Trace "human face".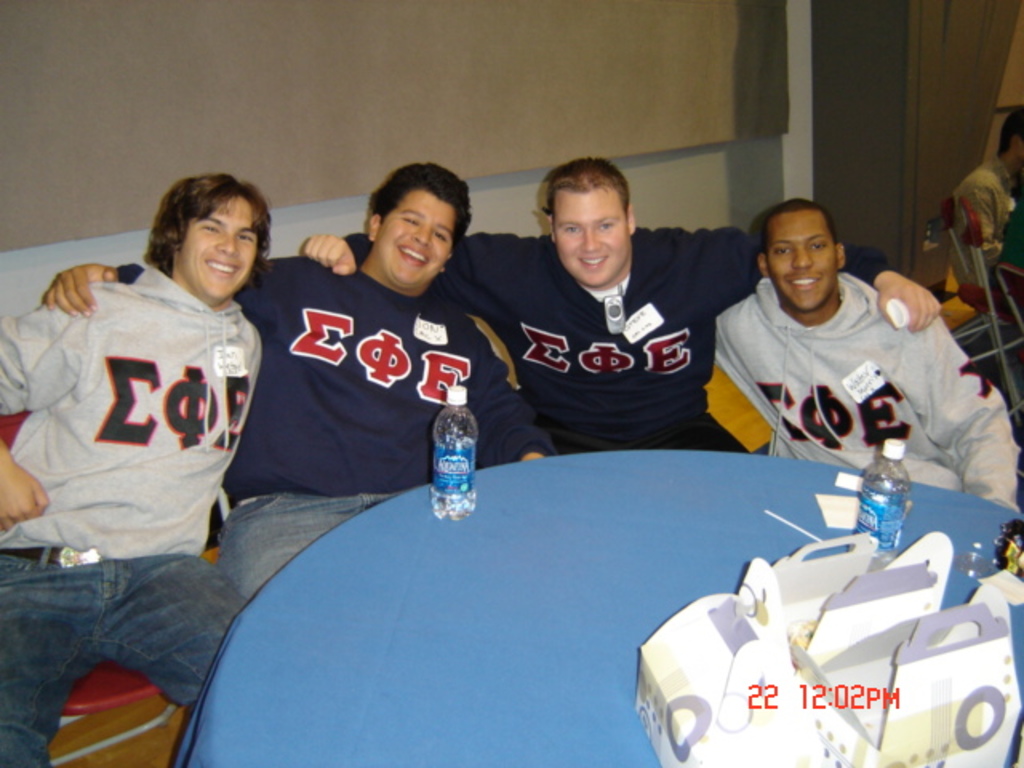
Traced to 763:211:837:314.
